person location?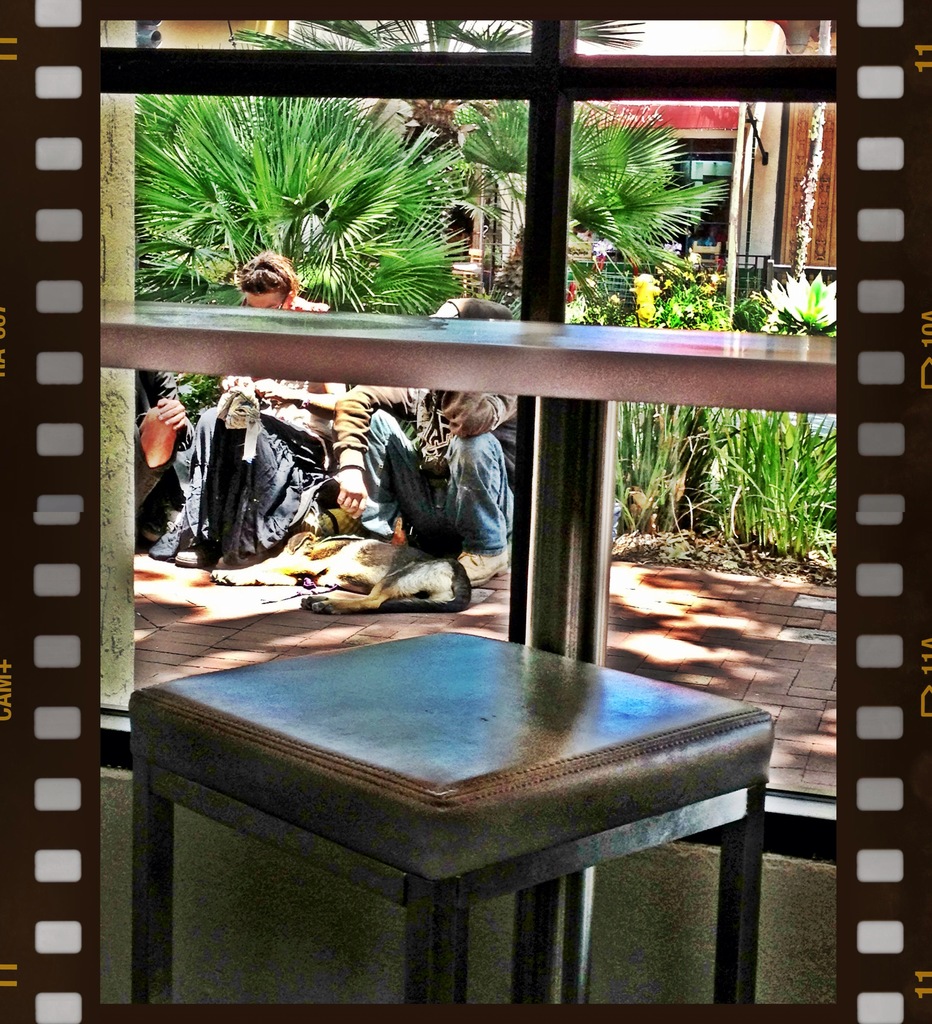
crop(222, 246, 346, 465)
